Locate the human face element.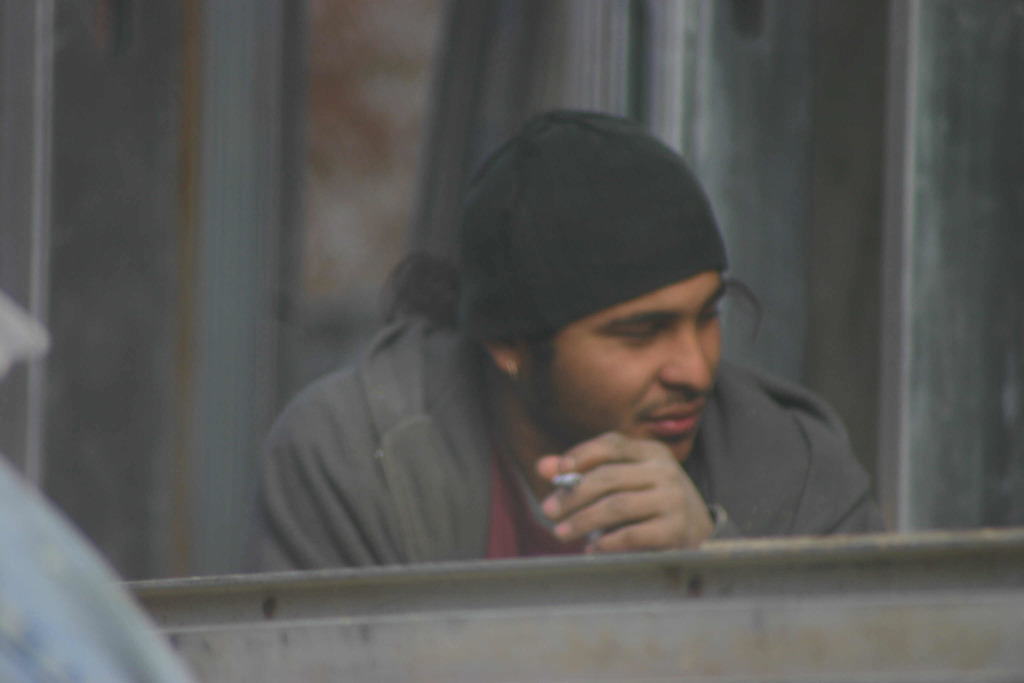
Element bbox: region(530, 265, 726, 467).
